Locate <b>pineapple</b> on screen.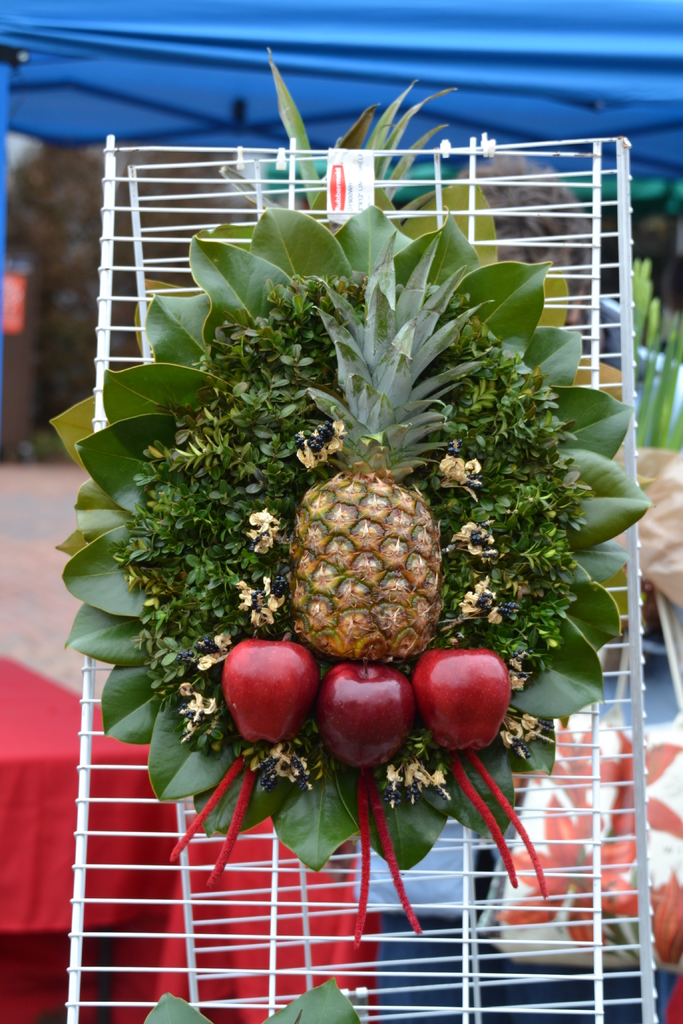
On screen at BBox(292, 232, 504, 669).
